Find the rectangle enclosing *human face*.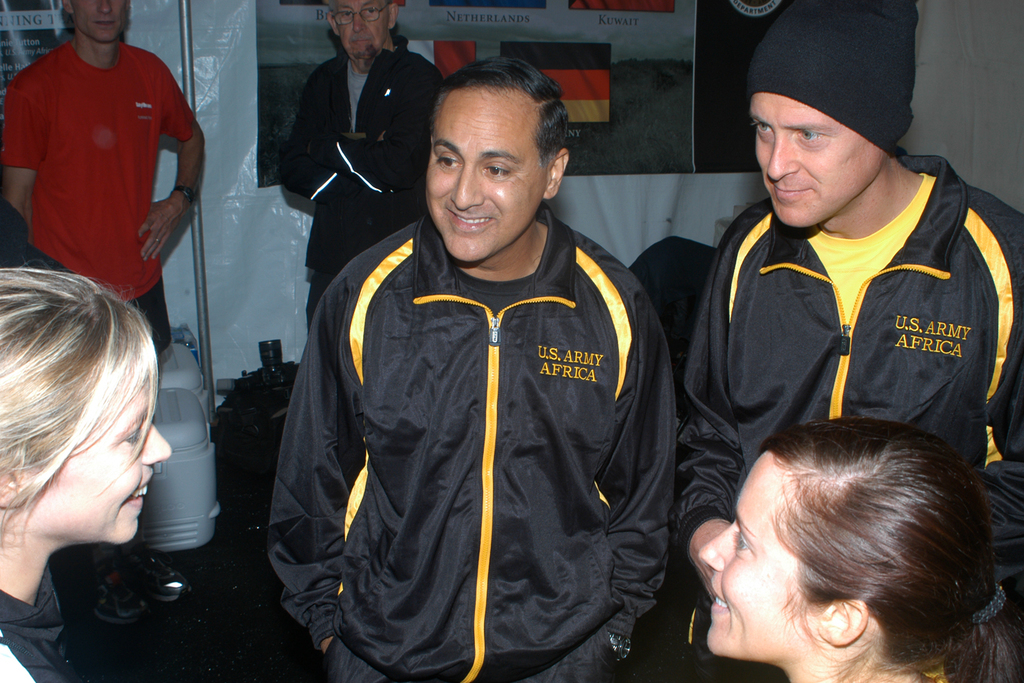
<box>749,90,886,229</box>.
